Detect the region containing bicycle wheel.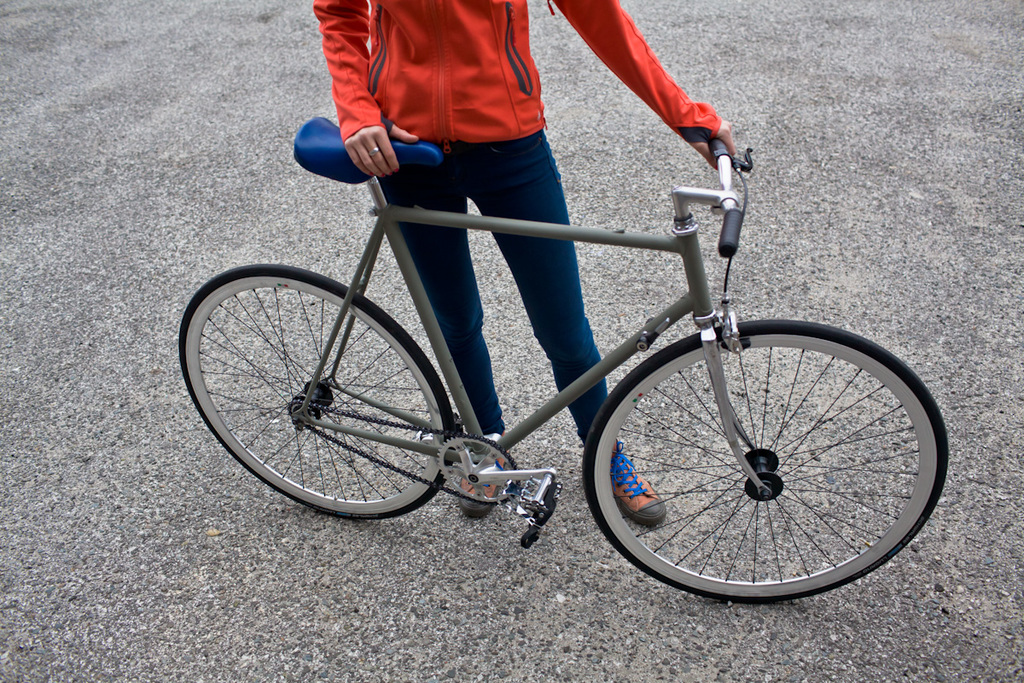
[576, 317, 952, 611].
